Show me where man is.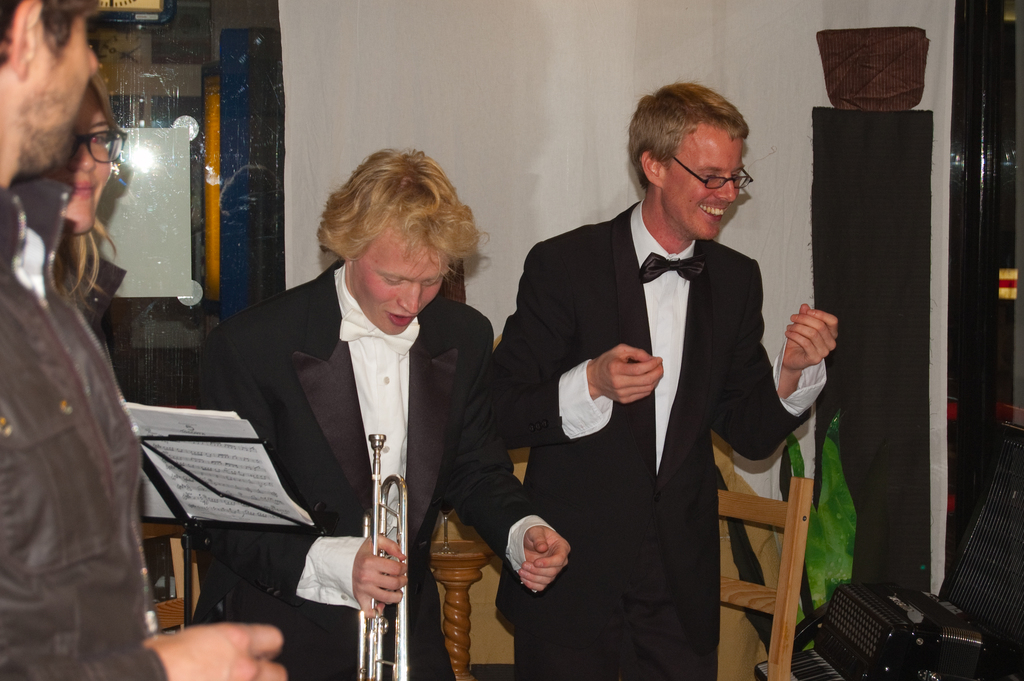
man is at box(0, 0, 292, 680).
